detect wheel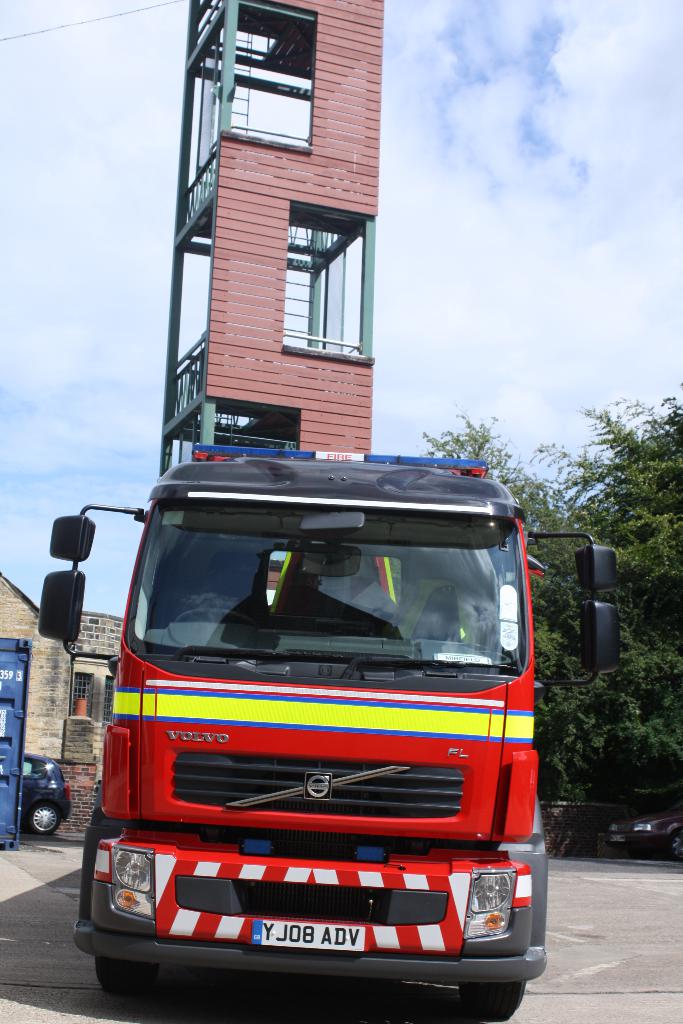
(26, 799, 58, 834)
